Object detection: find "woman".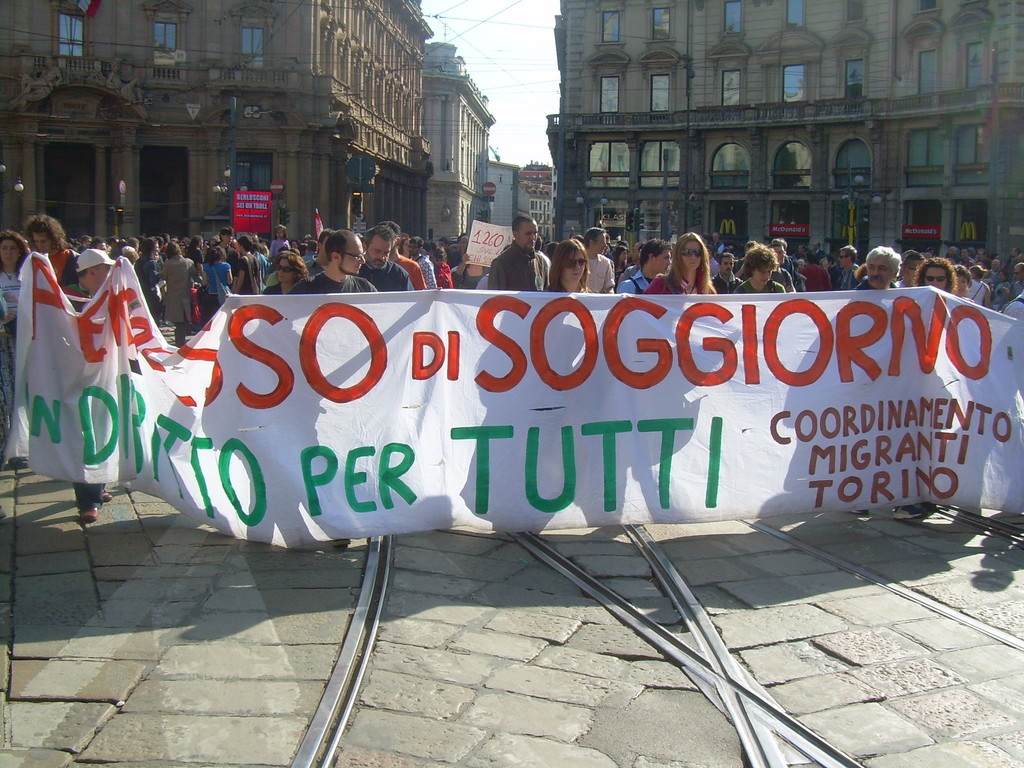
bbox(452, 244, 484, 289).
